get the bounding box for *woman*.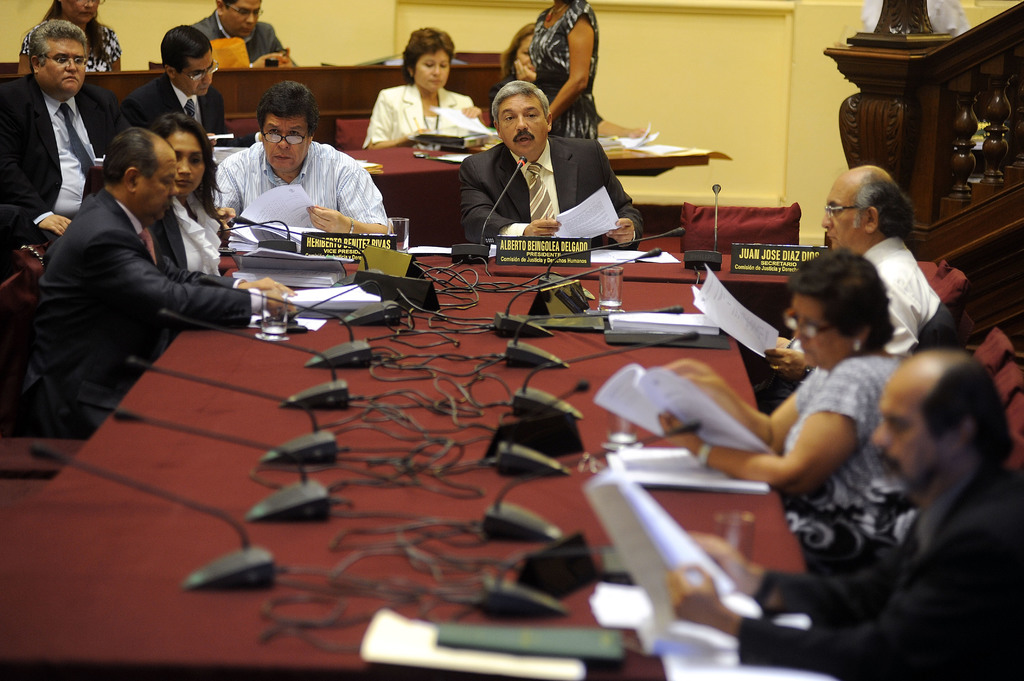
l=504, t=22, r=550, b=86.
